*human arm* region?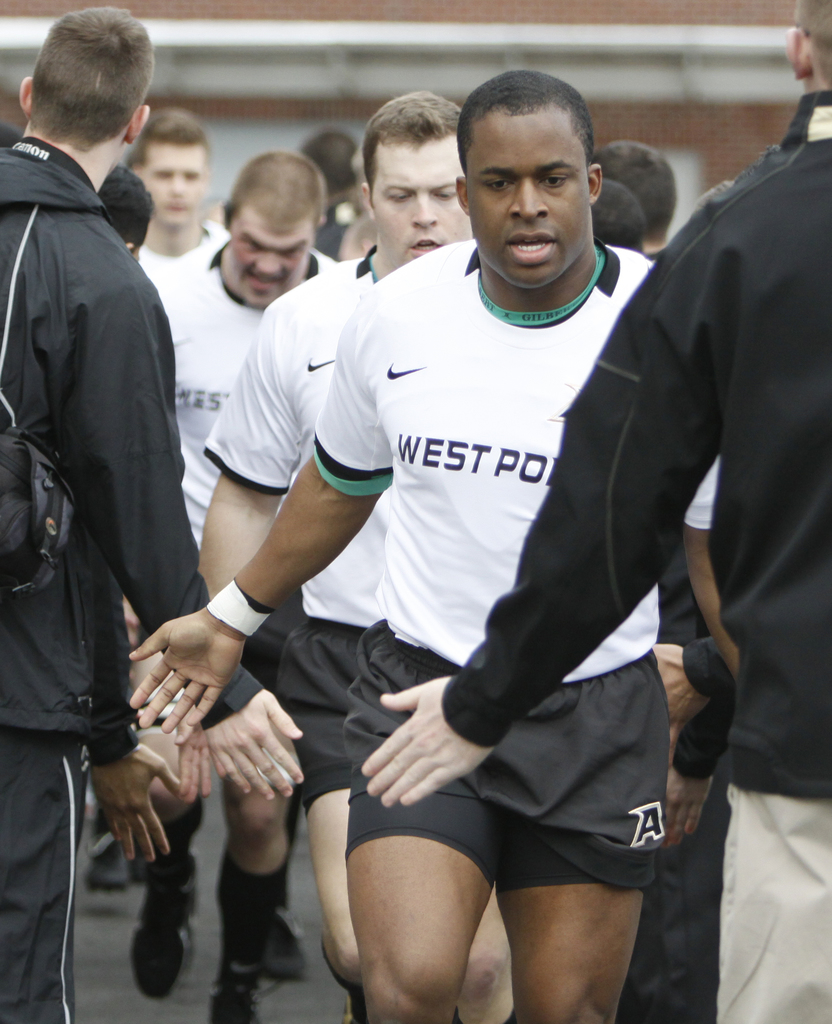
[x1=119, y1=313, x2=386, y2=747]
